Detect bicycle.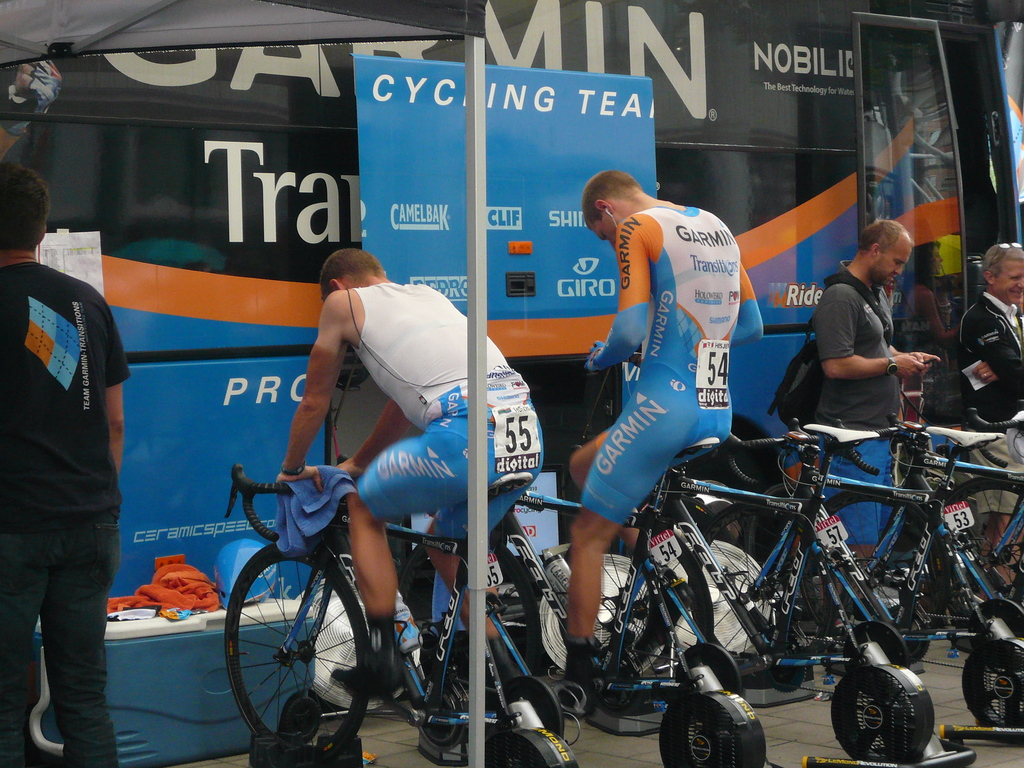
Detected at left=833, top=415, right=1014, bottom=633.
